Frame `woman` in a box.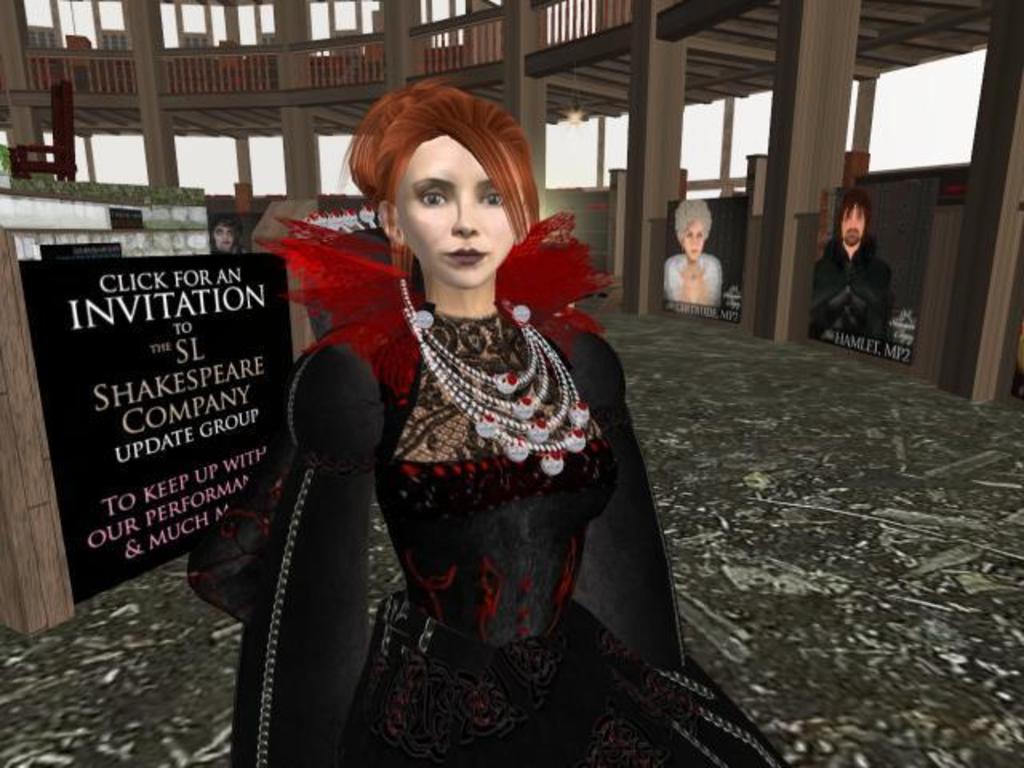
662/205/731/304.
